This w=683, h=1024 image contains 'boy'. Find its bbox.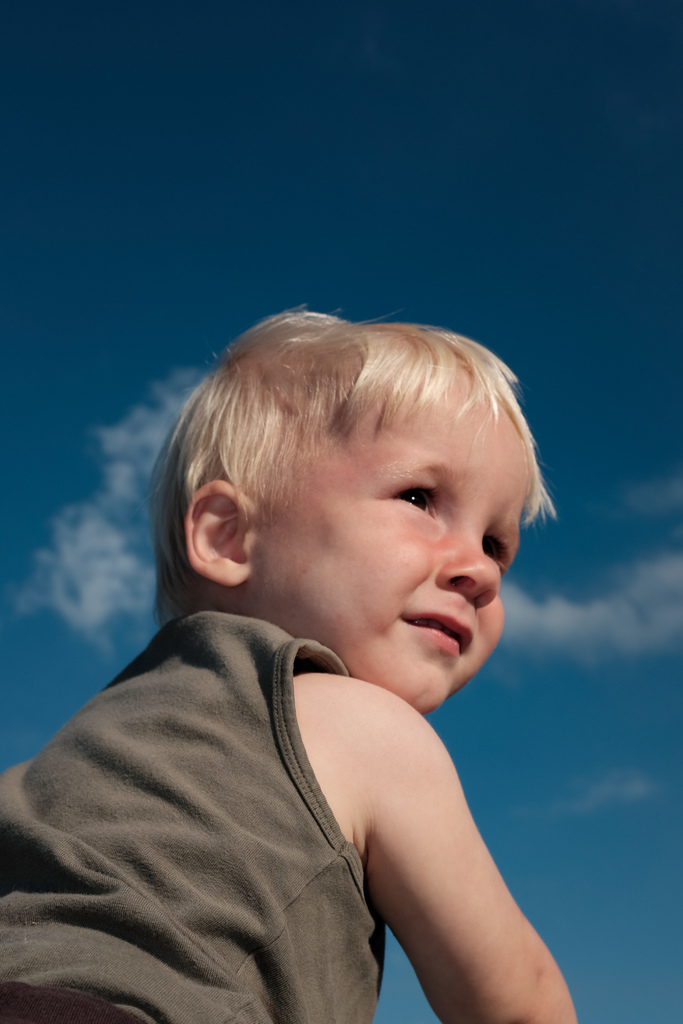
{"x1": 0, "y1": 287, "x2": 586, "y2": 1023}.
